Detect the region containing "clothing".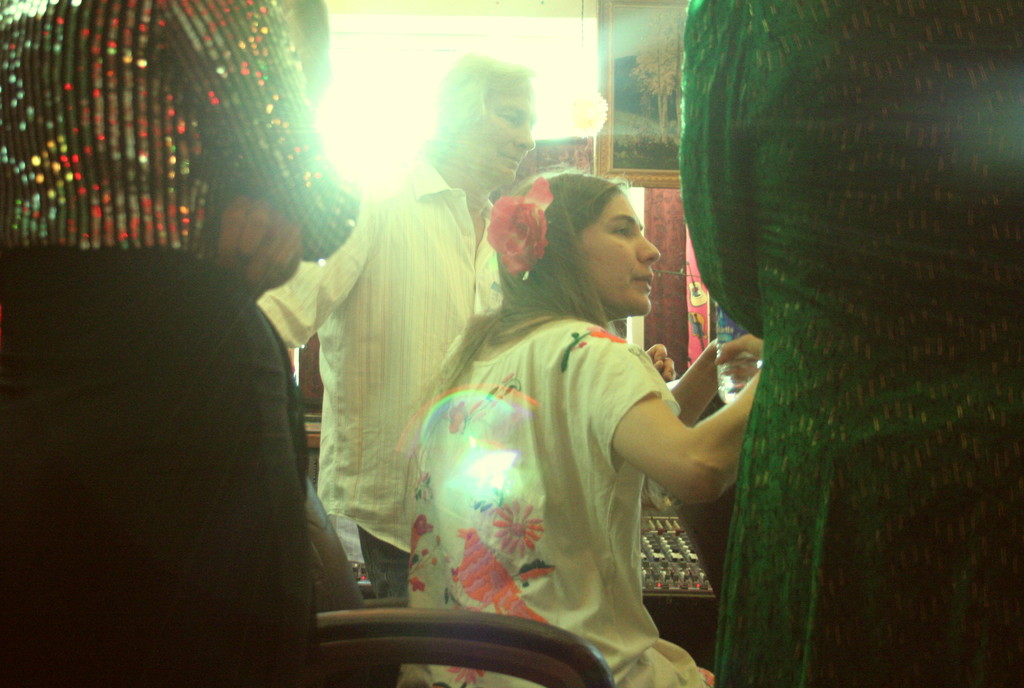
crop(0, 1, 353, 687).
